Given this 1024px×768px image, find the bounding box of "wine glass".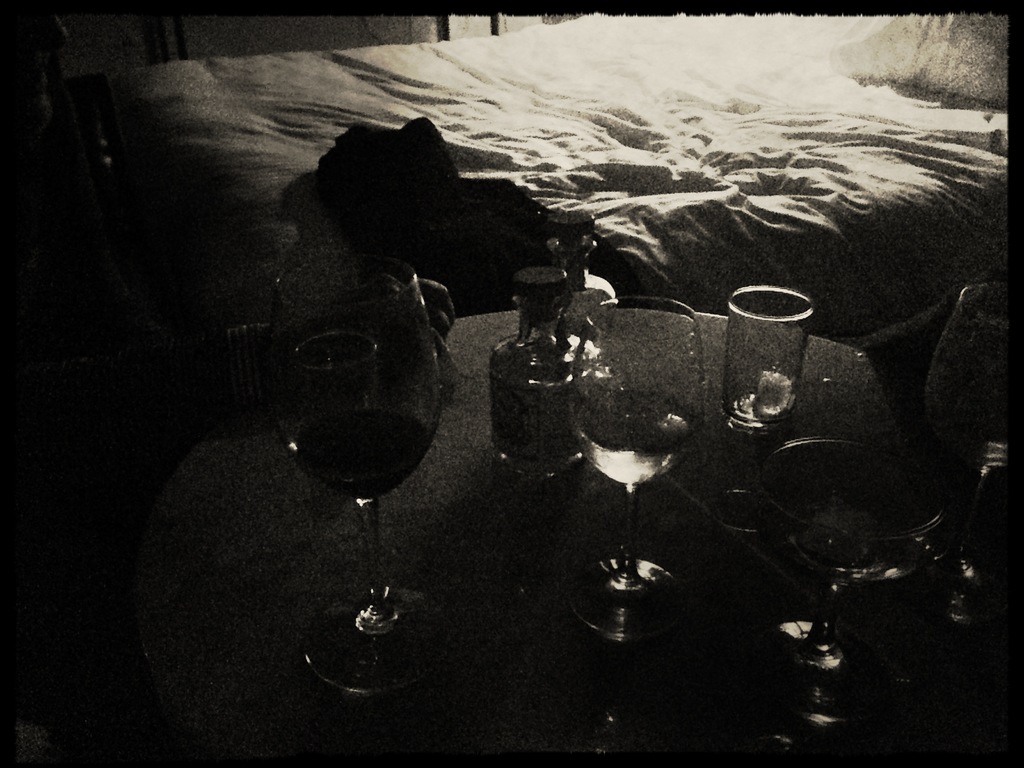
(570,289,703,644).
